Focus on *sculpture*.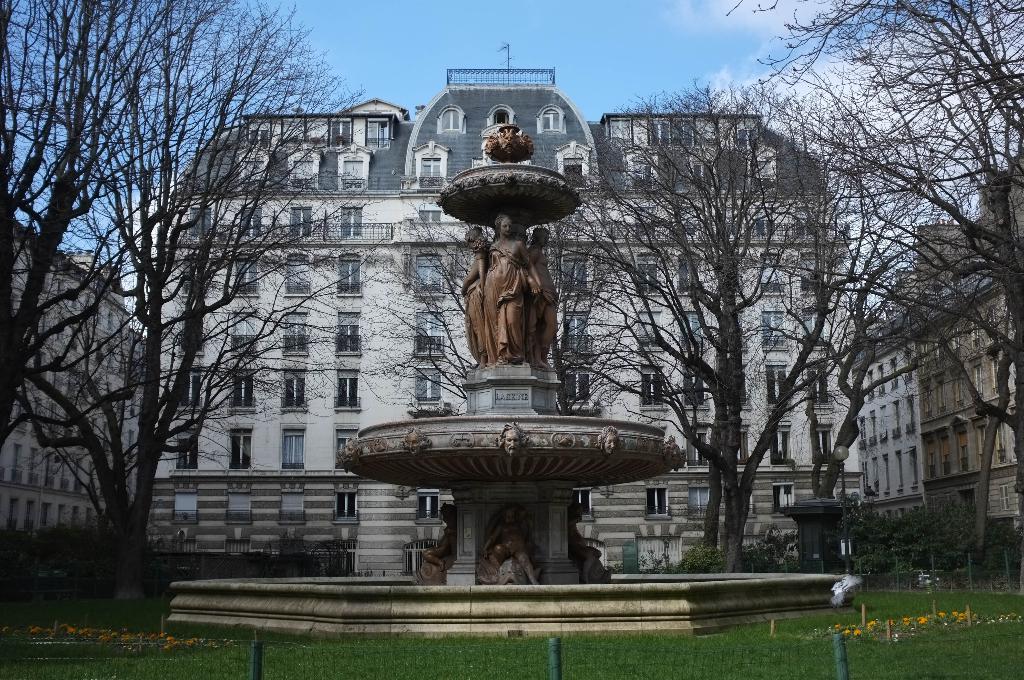
Focused at 531, 224, 569, 379.
